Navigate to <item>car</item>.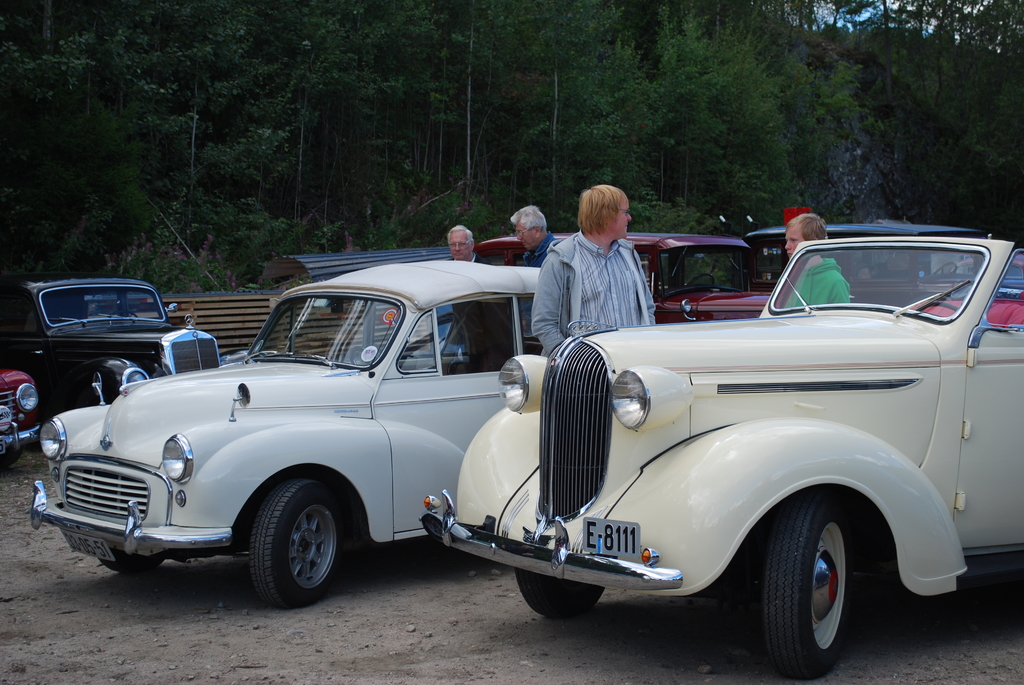
Navigation target: bbox(47, 262, 573, 613).
